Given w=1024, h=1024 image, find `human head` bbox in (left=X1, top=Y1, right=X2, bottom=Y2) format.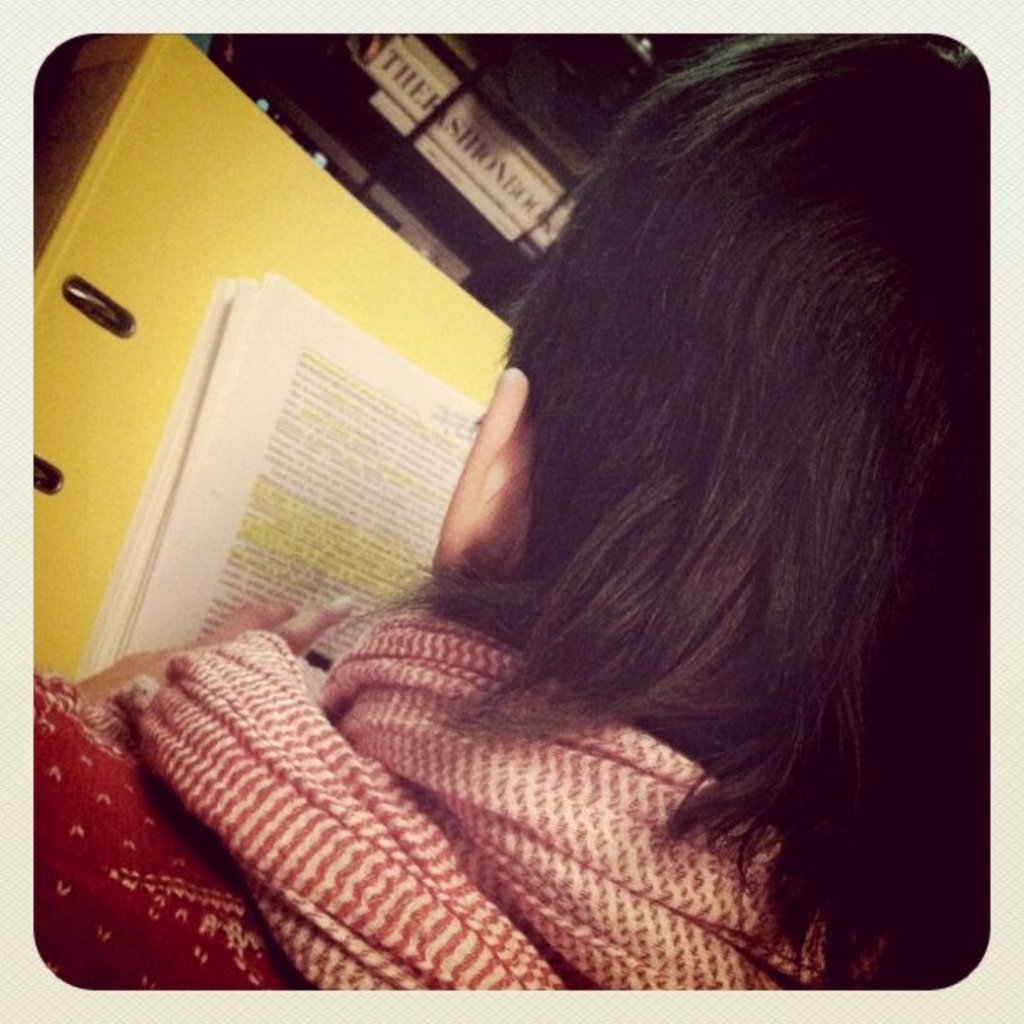
(left=432, top=77, right=920, bottom=708).
